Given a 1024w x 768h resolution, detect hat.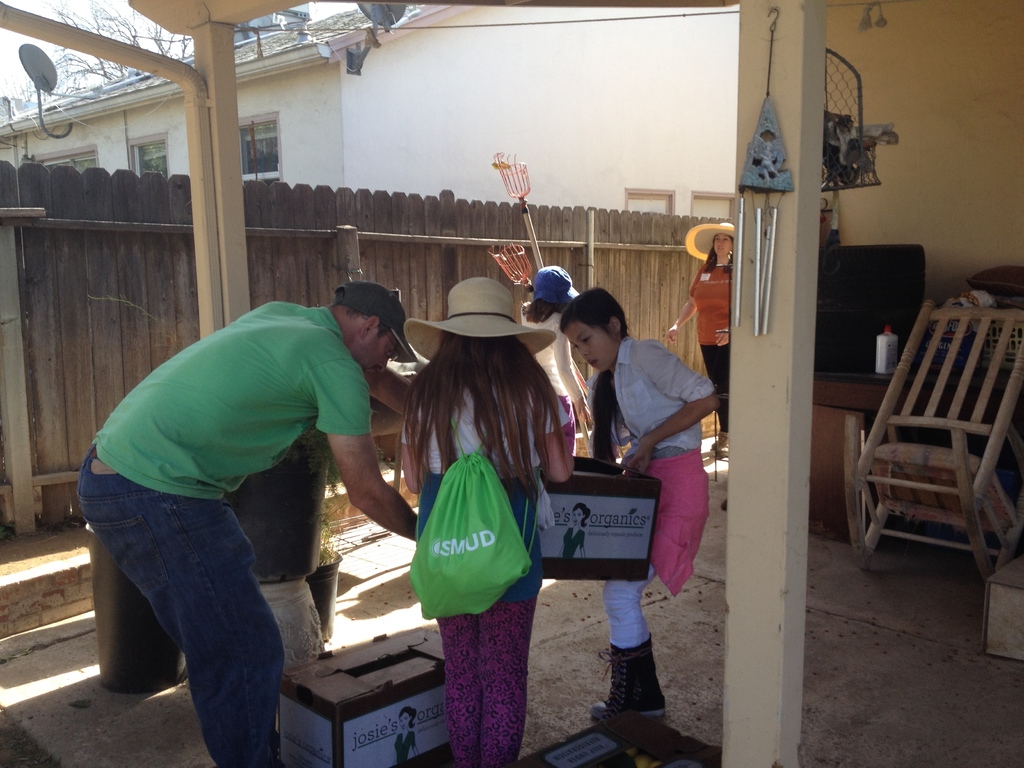
531,264,576,304.
